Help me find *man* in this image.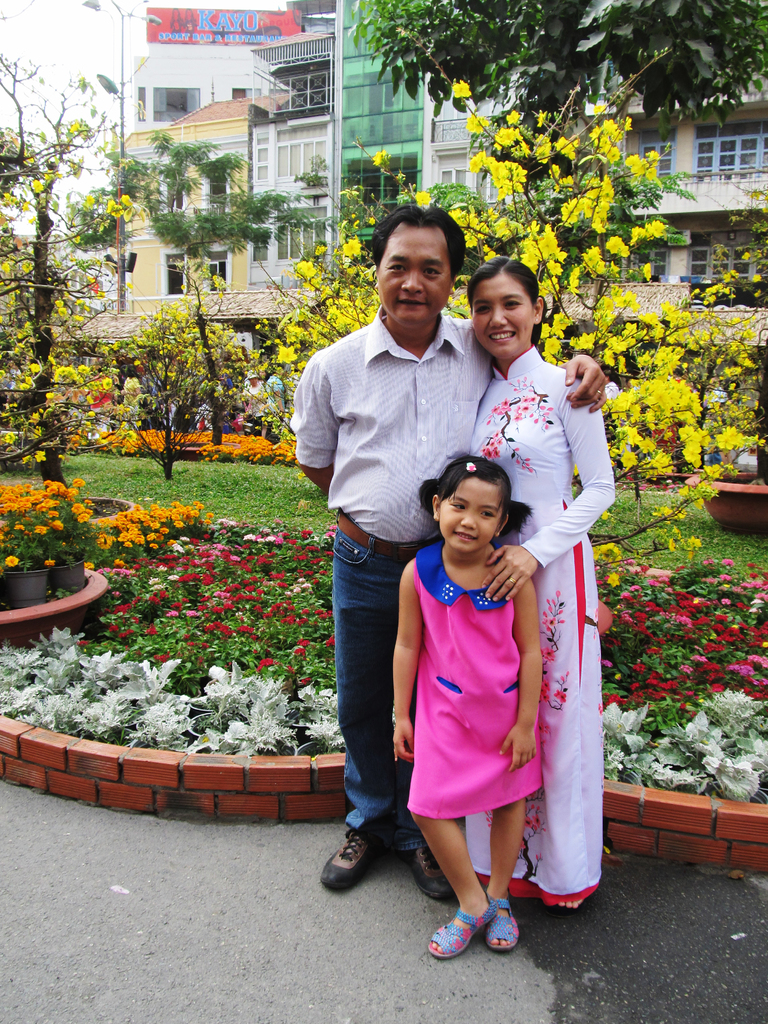
Found it: 297/205/612/897.
